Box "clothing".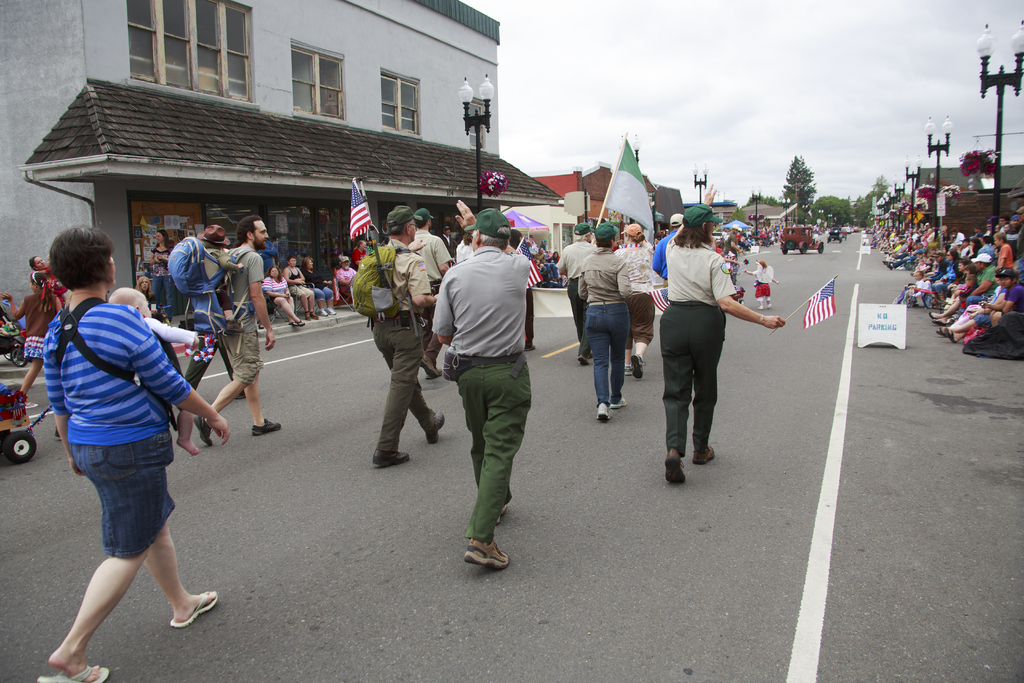
(x1=196, y1=236, x2=235, y2=314).
